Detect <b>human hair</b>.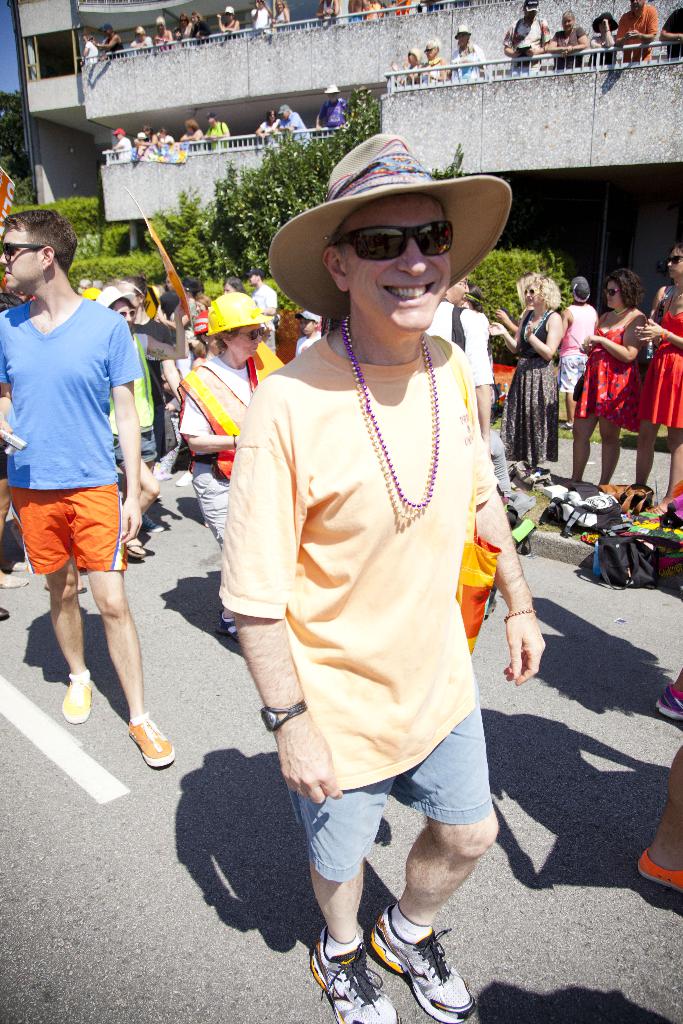
Detected at {"x1": 4, "y1": 198, "x2": 72, "y2": 289}.
